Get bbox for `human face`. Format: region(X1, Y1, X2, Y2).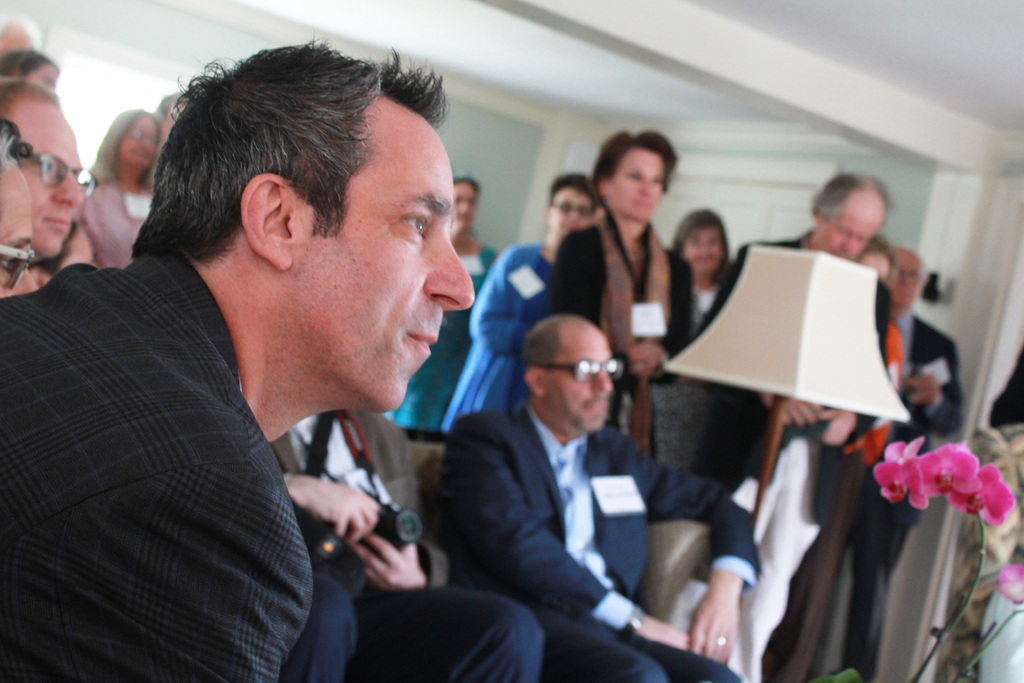
region(610, 143, 662, 223).
